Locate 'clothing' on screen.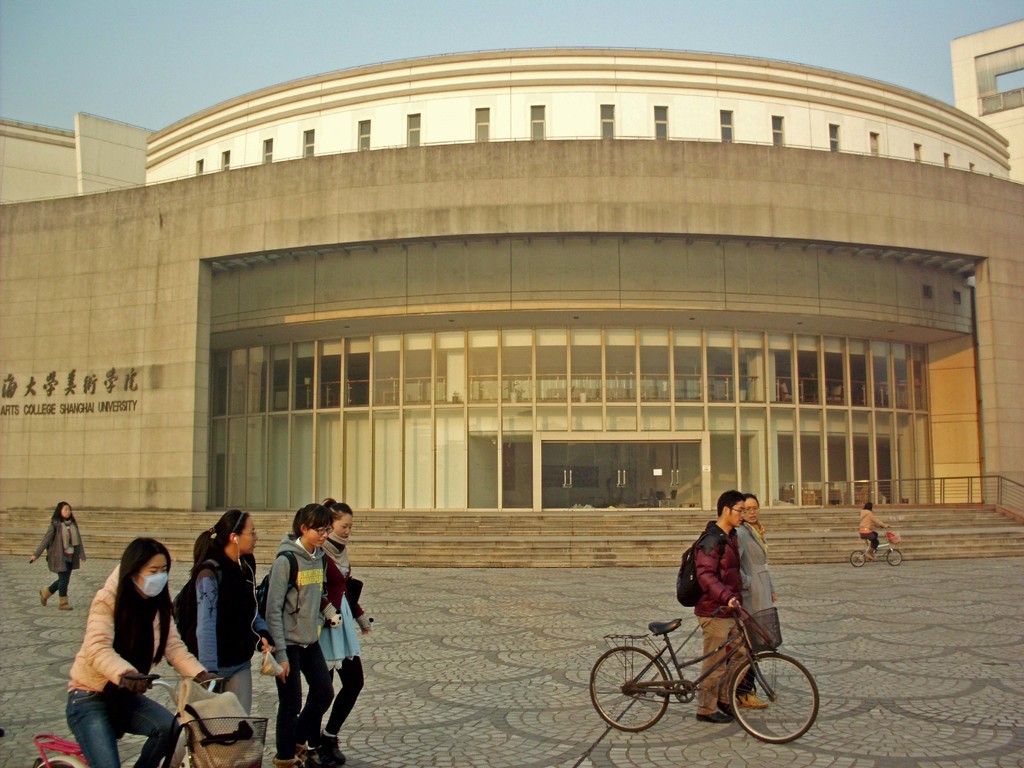
On screen at 266, 533, 339, 767.
